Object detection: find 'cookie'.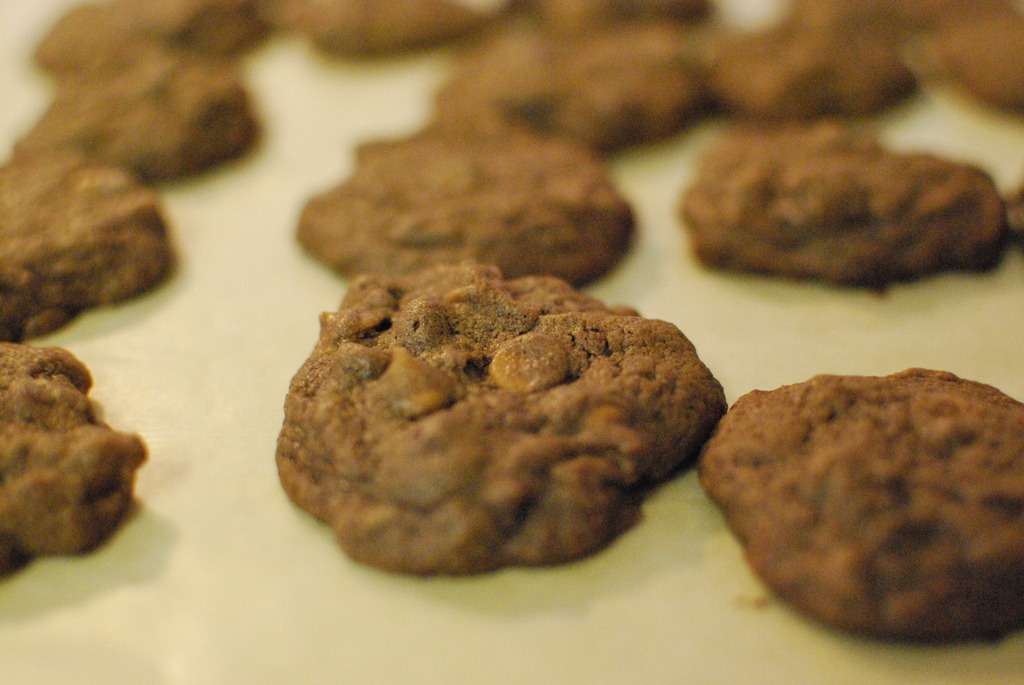
<bbox>290, 0, 506, 59</bbox>.
